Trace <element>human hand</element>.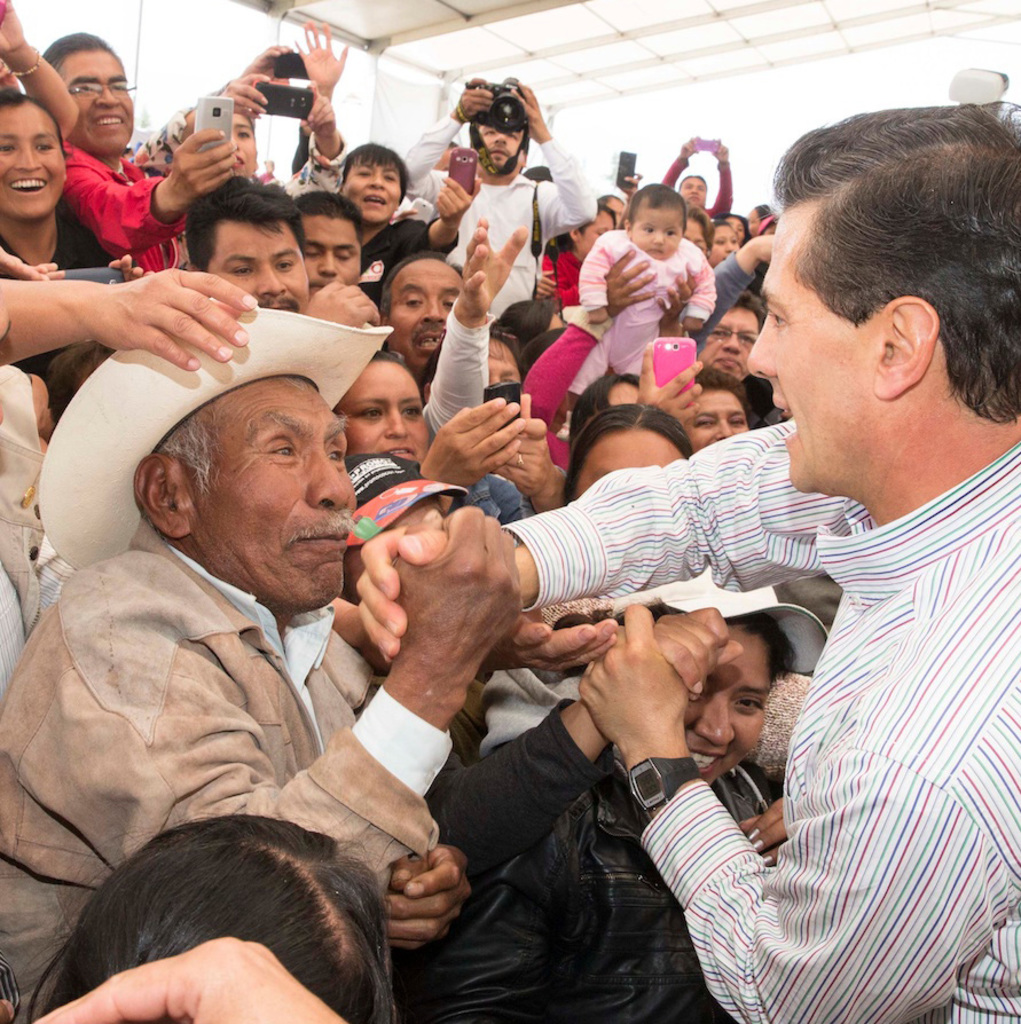
Traced to {"left": 655, "top": 260, "right": 697, "bottom": 330}.
